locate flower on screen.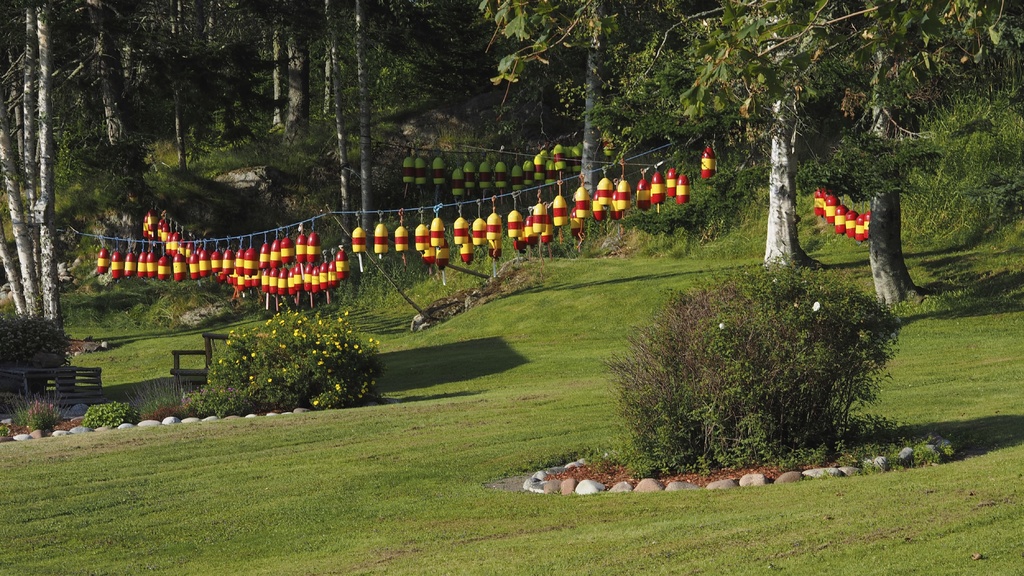
On screen at Rect(809, 300, 822, 313).
